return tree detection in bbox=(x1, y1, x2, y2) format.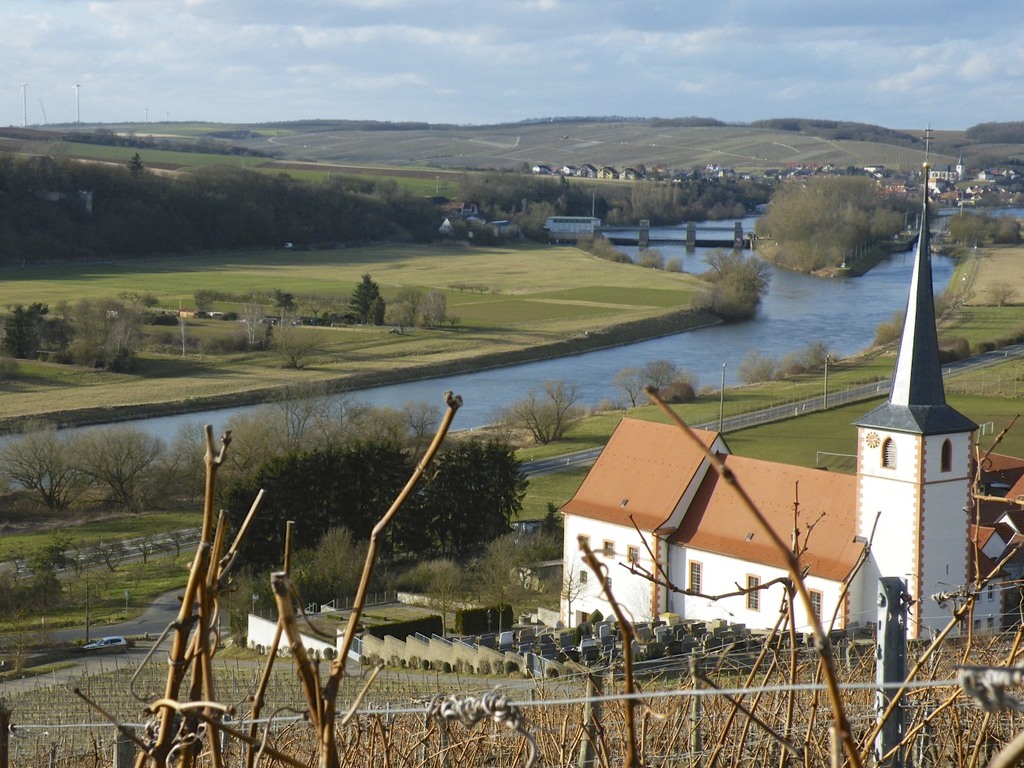
bbox=(386, 298, 414, 336).
